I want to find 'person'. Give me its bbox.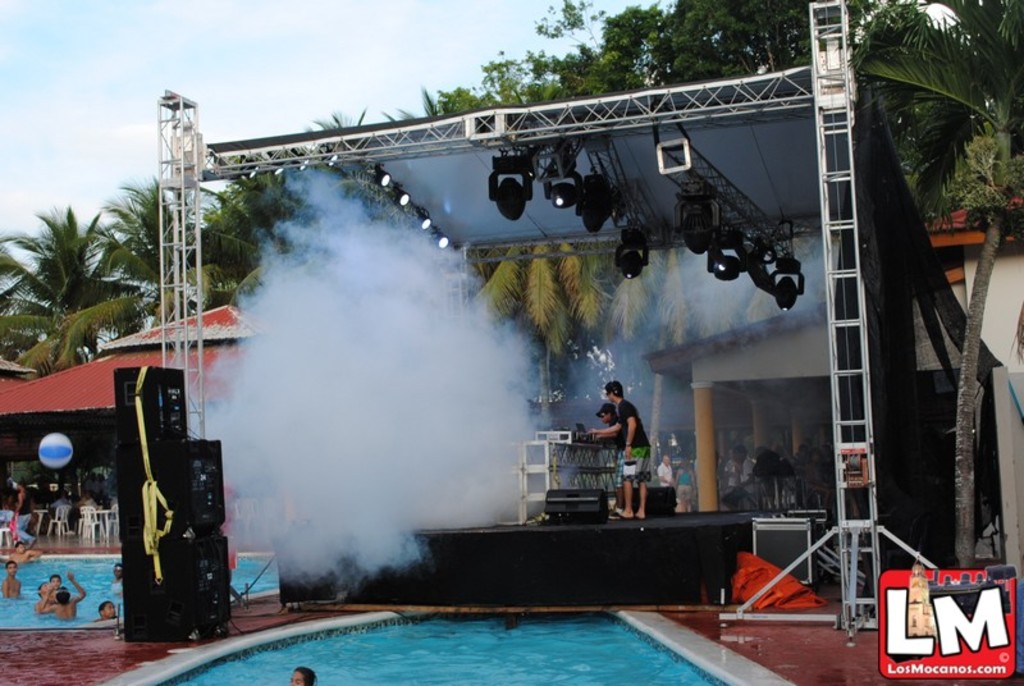
(51,575,61,594).
